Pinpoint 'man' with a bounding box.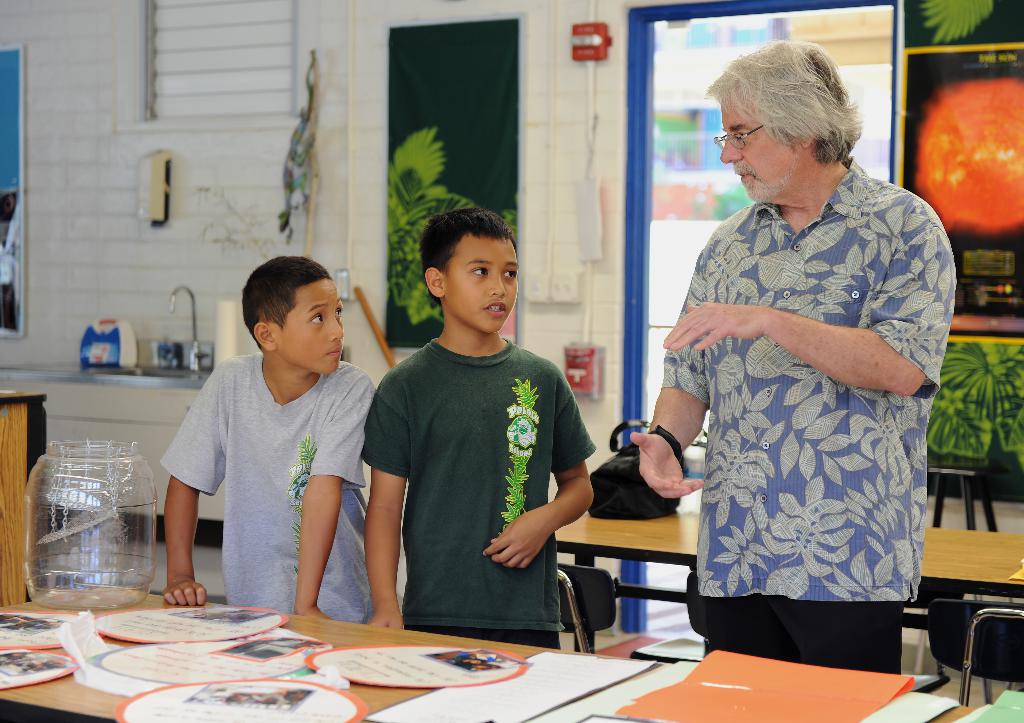
rect(633, 57, 949, 702).
